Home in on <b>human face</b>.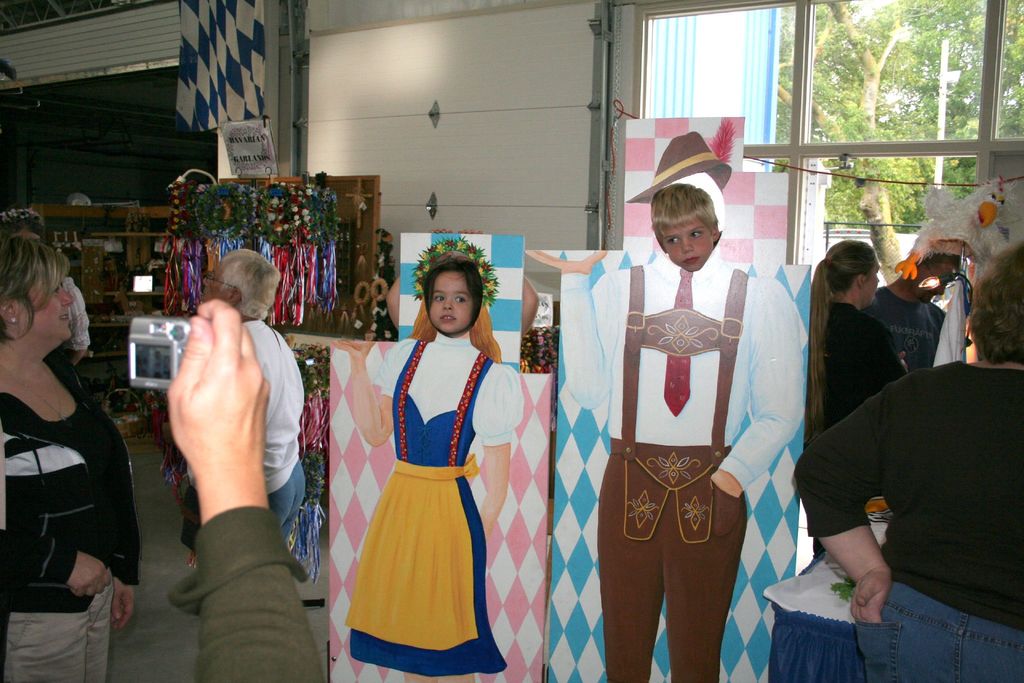
Homed in at x1=428, y1=270, x2=472, y2=336.
